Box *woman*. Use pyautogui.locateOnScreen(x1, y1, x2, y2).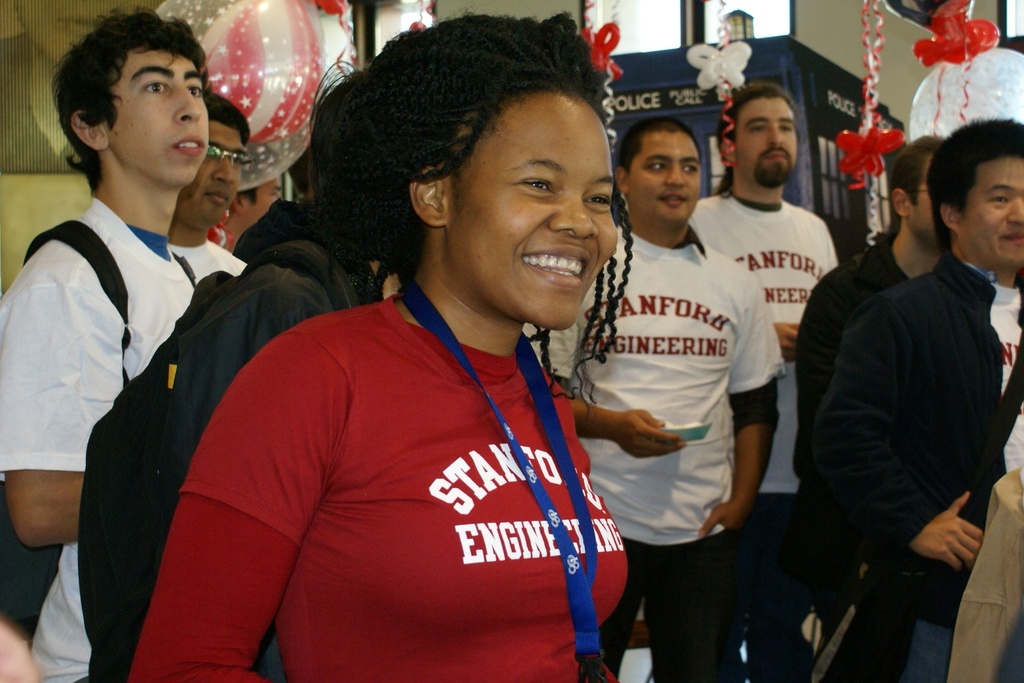
pyautogui.locateOnScreen(139, 41, 671, 675).
